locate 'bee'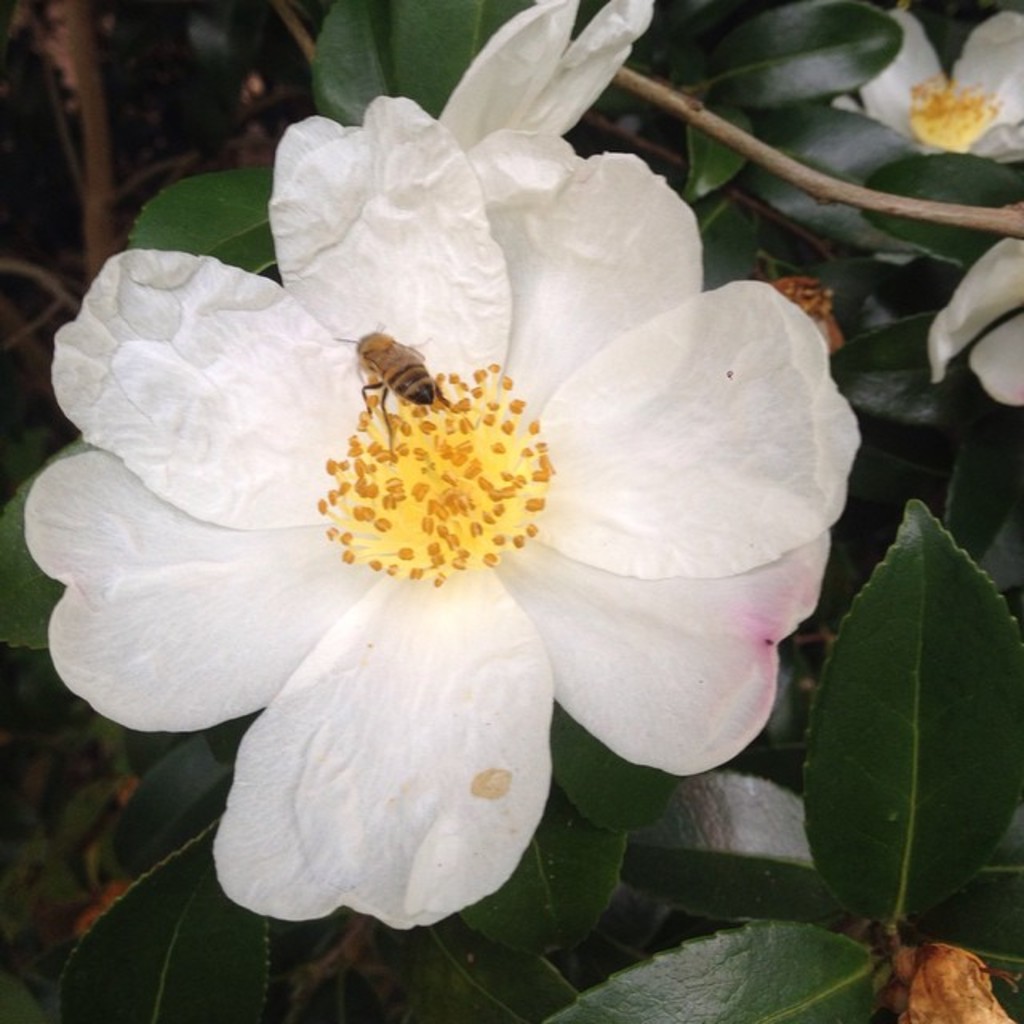
(334,323,461,451)
